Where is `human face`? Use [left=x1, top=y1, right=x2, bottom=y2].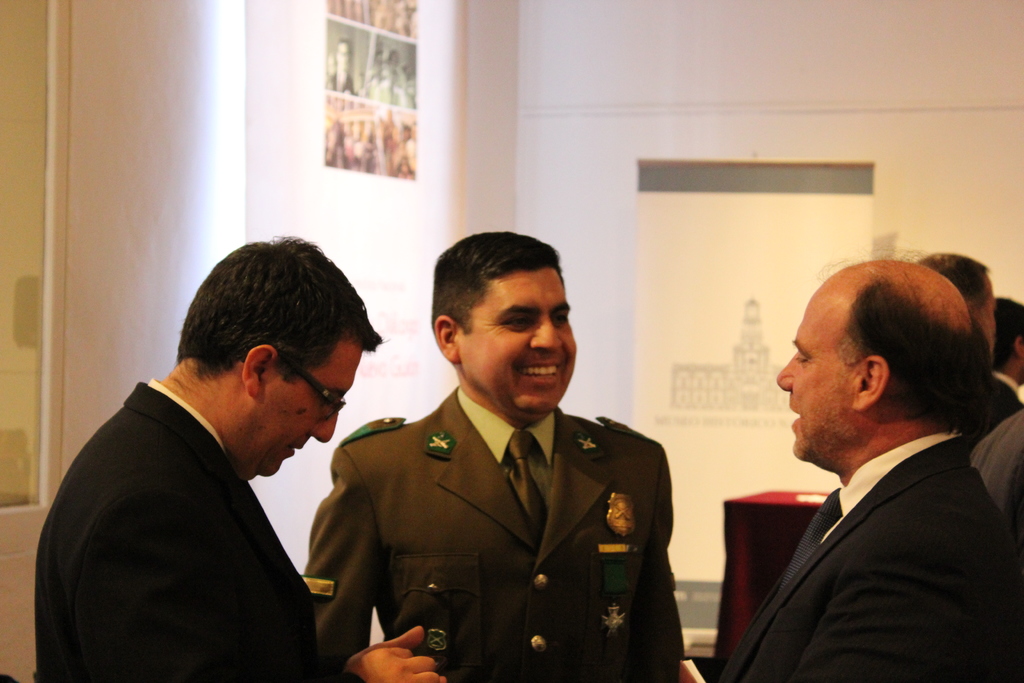
[left=975, top=276, right=997, bottom=357].
